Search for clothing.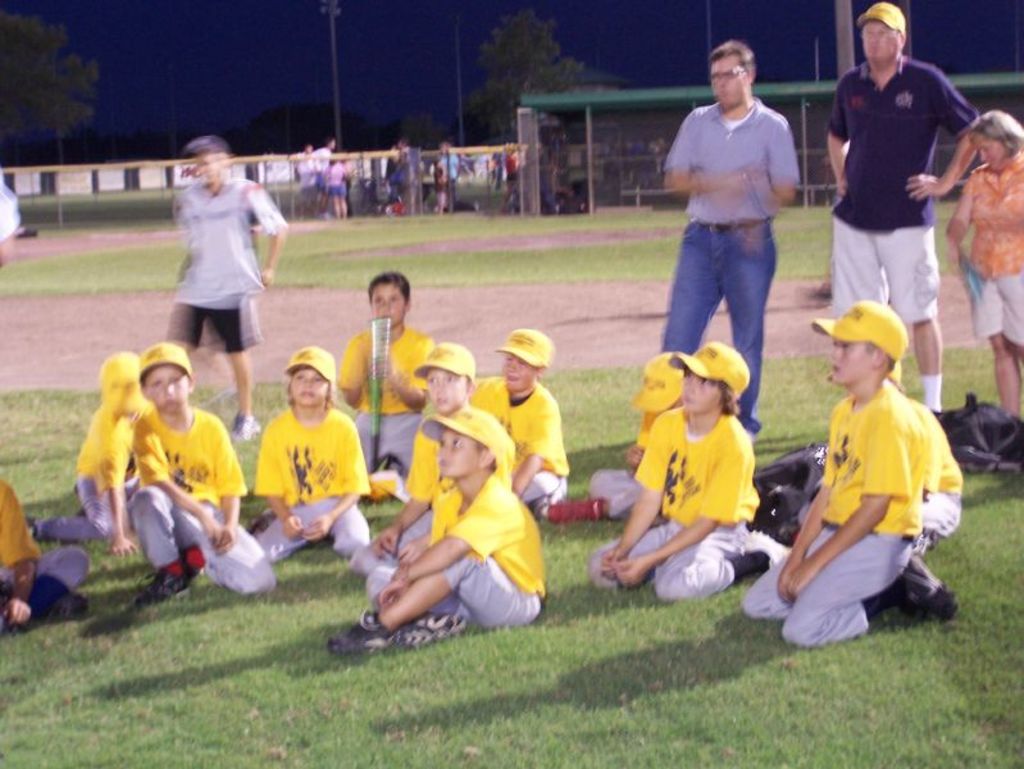
Found at [left=36, top=405, right=154, bottom=547].
